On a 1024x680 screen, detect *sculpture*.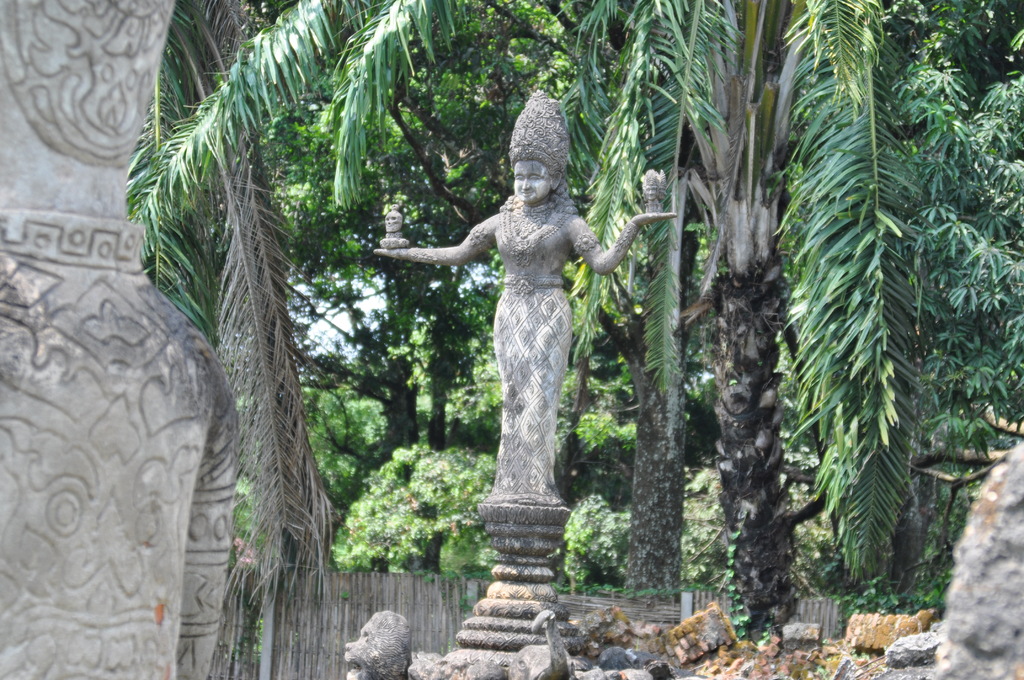
rect(643, 170, 664, 216).
